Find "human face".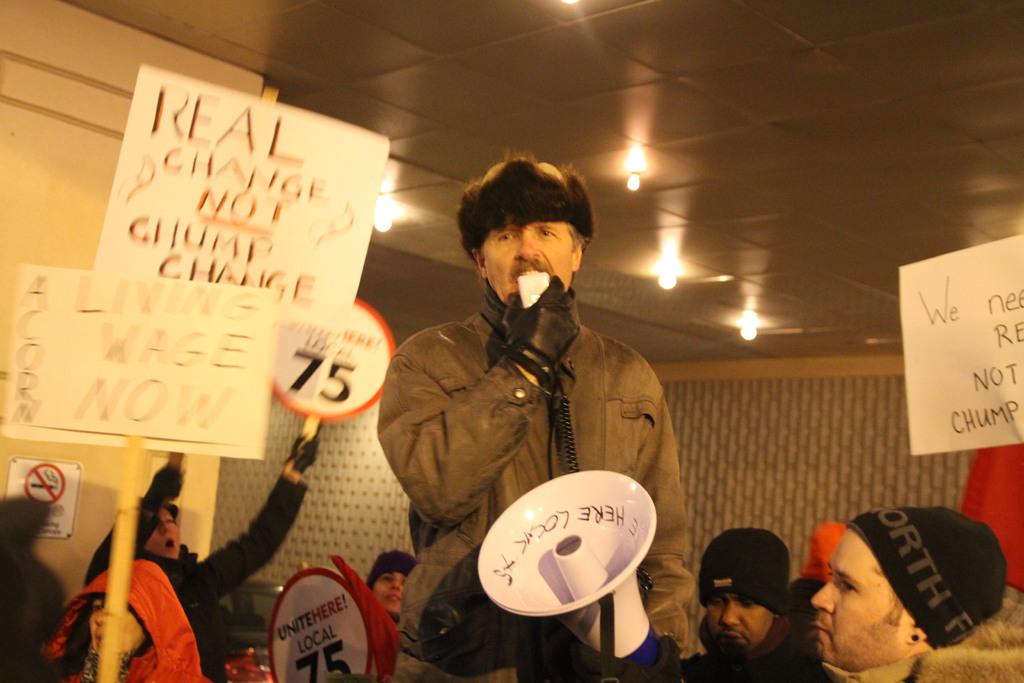
x1=803 y1=525 x2=902 y2=672.
